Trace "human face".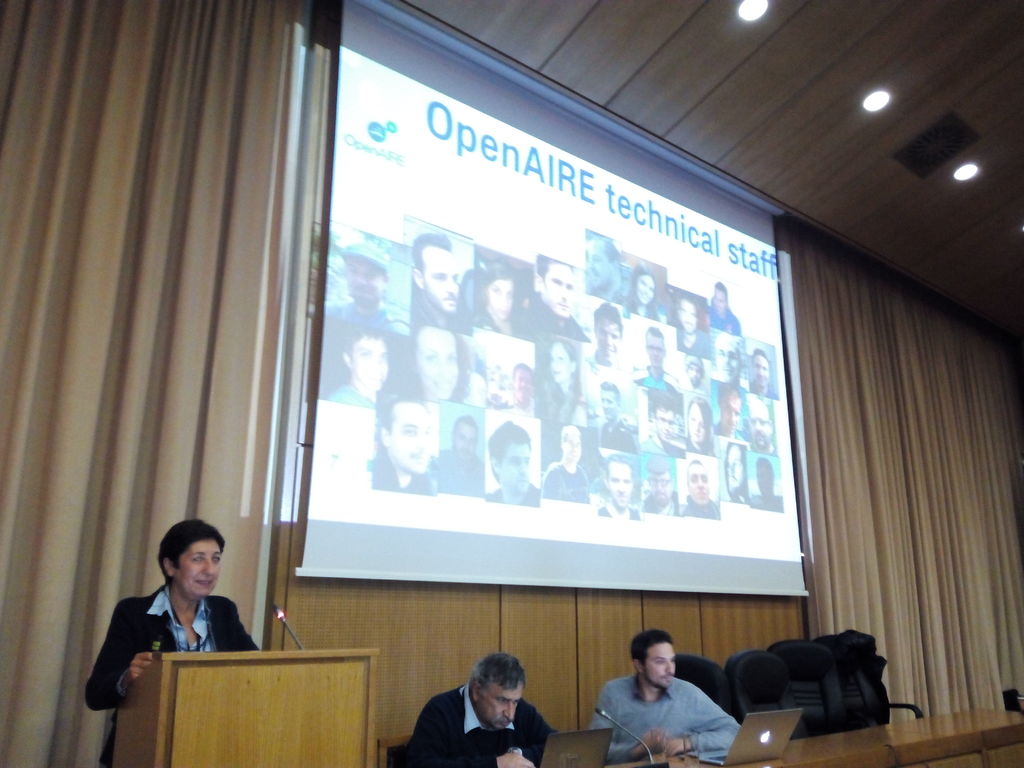
Traced to select_region(426, 248, 460, 309).
